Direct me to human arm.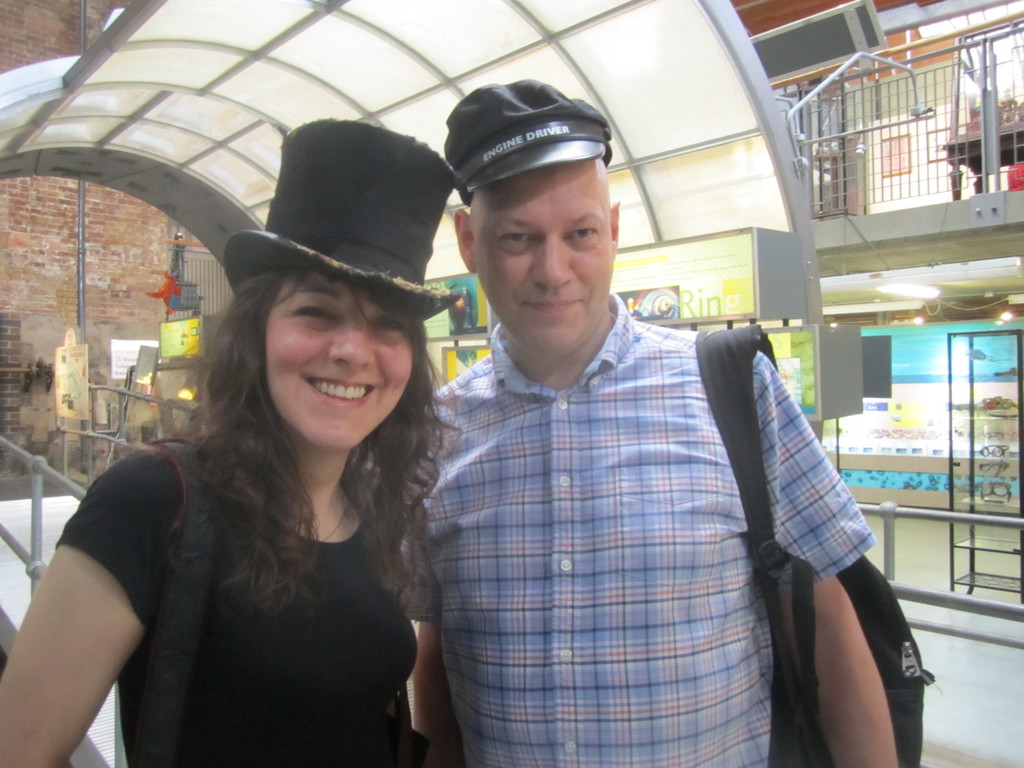
Direction: (15,506,141,752).
